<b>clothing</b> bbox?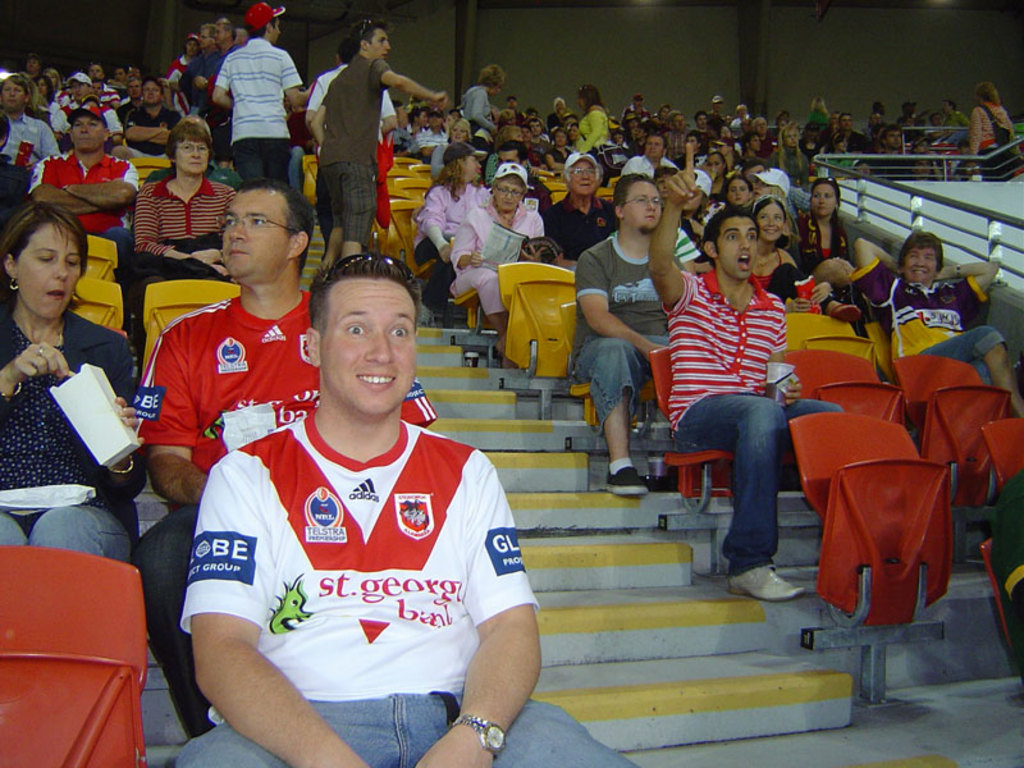
{"left": 445, "top": 198, "right": 570, "bottom": 325}
